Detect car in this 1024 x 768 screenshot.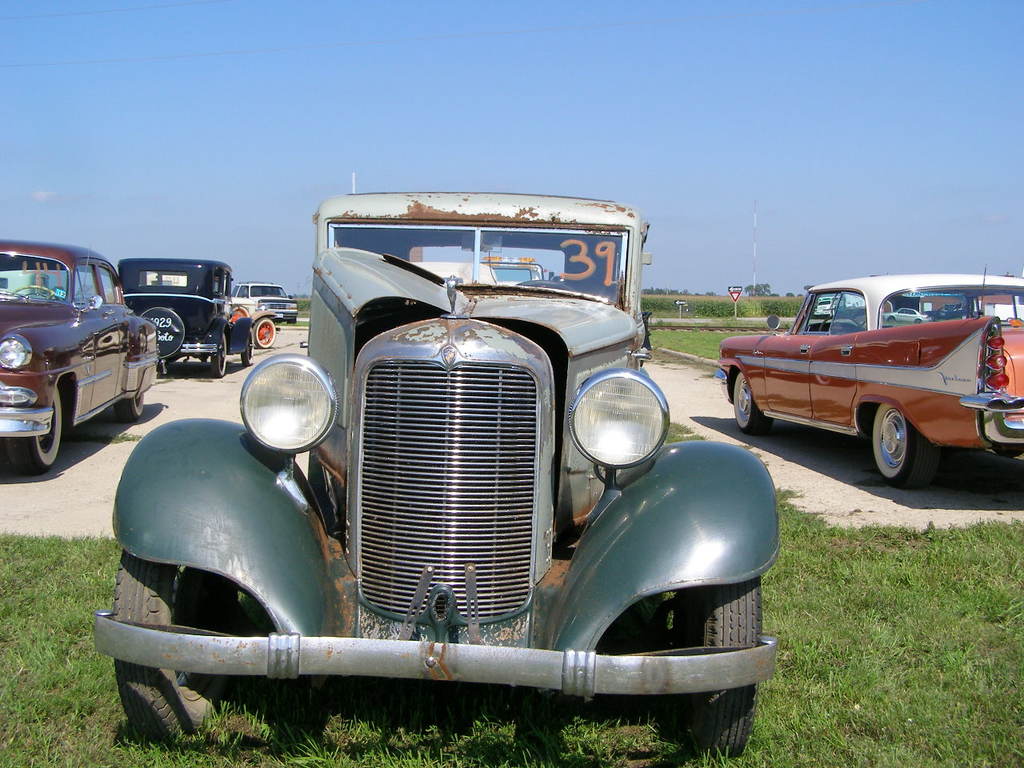
Detection: bbox=[115, 258, 255, 378].
